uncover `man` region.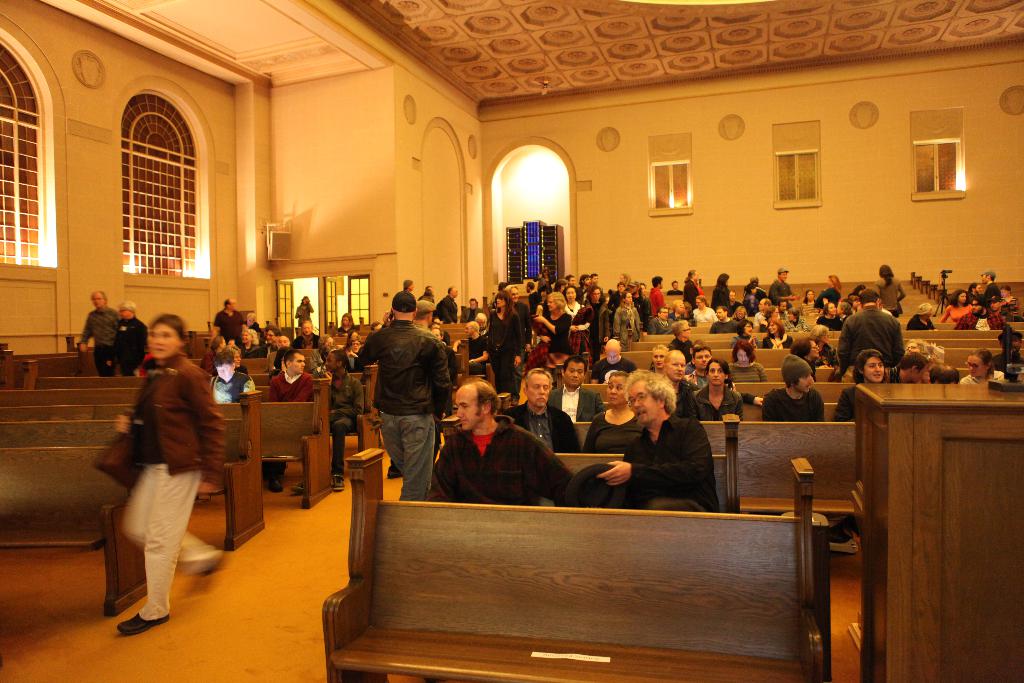
Uncovered: bbox=(426, 375, 579, 506).
